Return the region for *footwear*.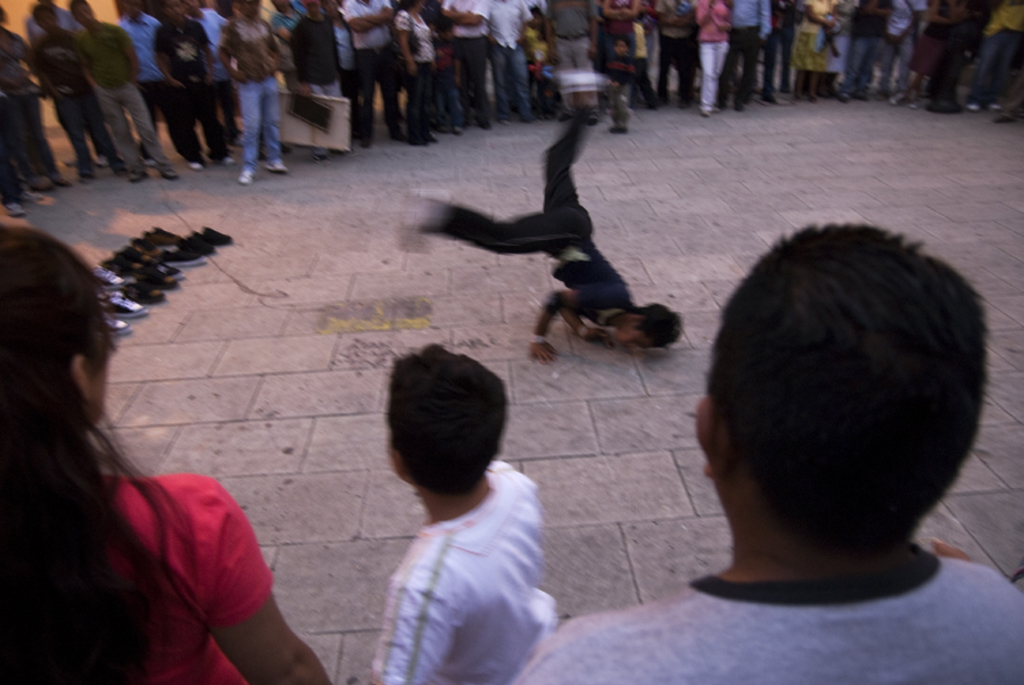
region(129, 156, 148, 178).
